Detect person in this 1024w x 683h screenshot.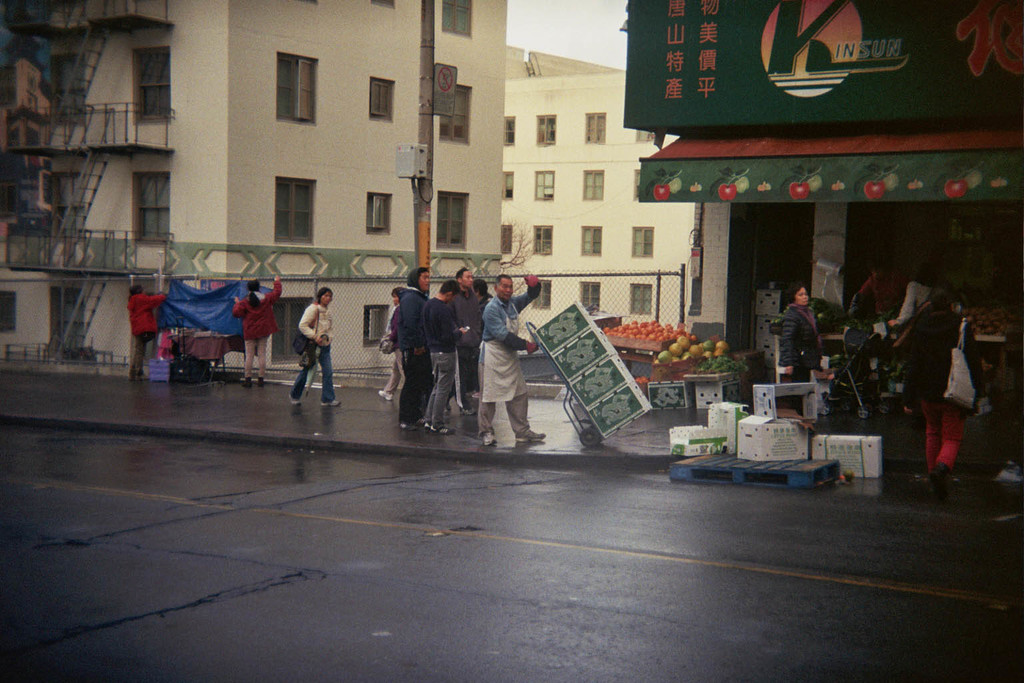
Detection: {"x1": 289, "y1": 282, "x2": 340, "y2": 408}.
